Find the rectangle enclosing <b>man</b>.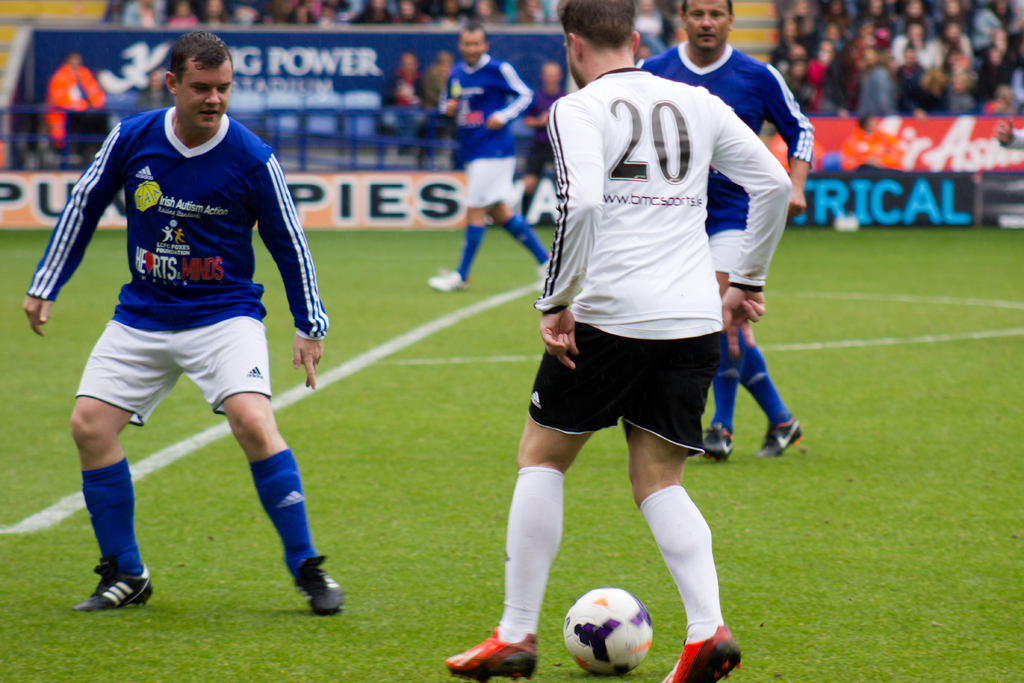
[17, 15, 320, 605].
